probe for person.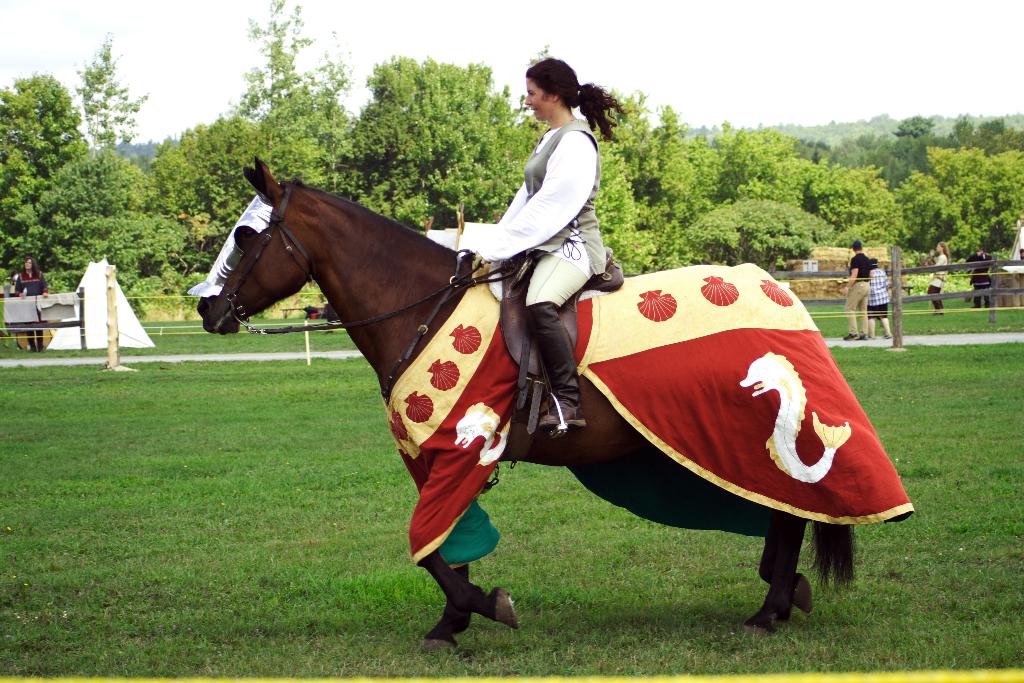
Probe result: [left=12, top=254, right=49, bottom=350].
